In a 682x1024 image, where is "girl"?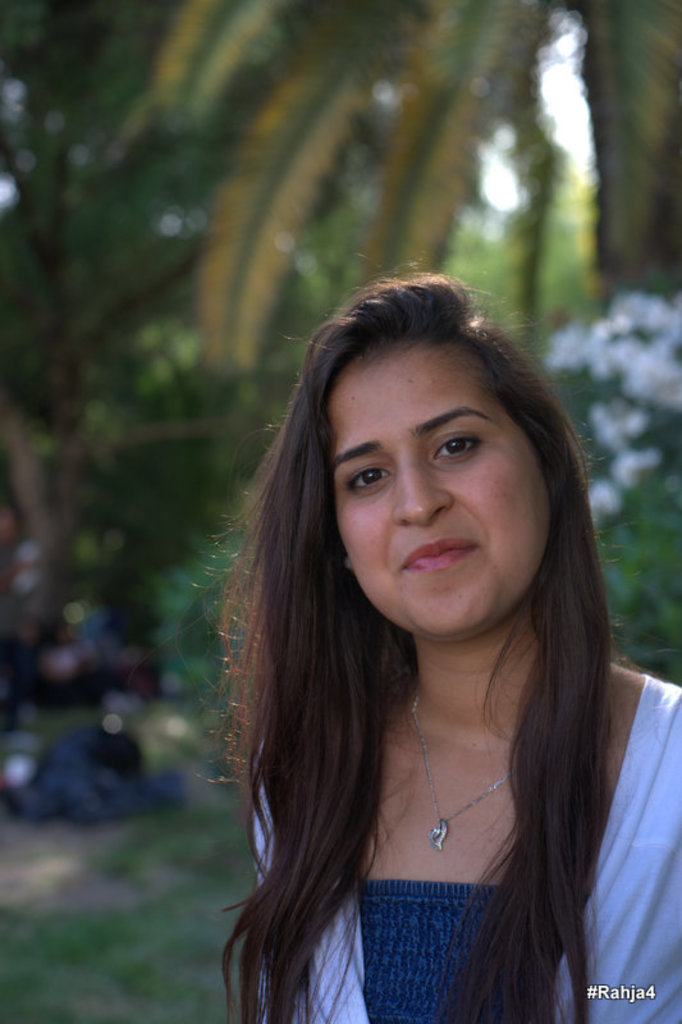
(x1=225, y1=278, x2=681, y2=1023).
